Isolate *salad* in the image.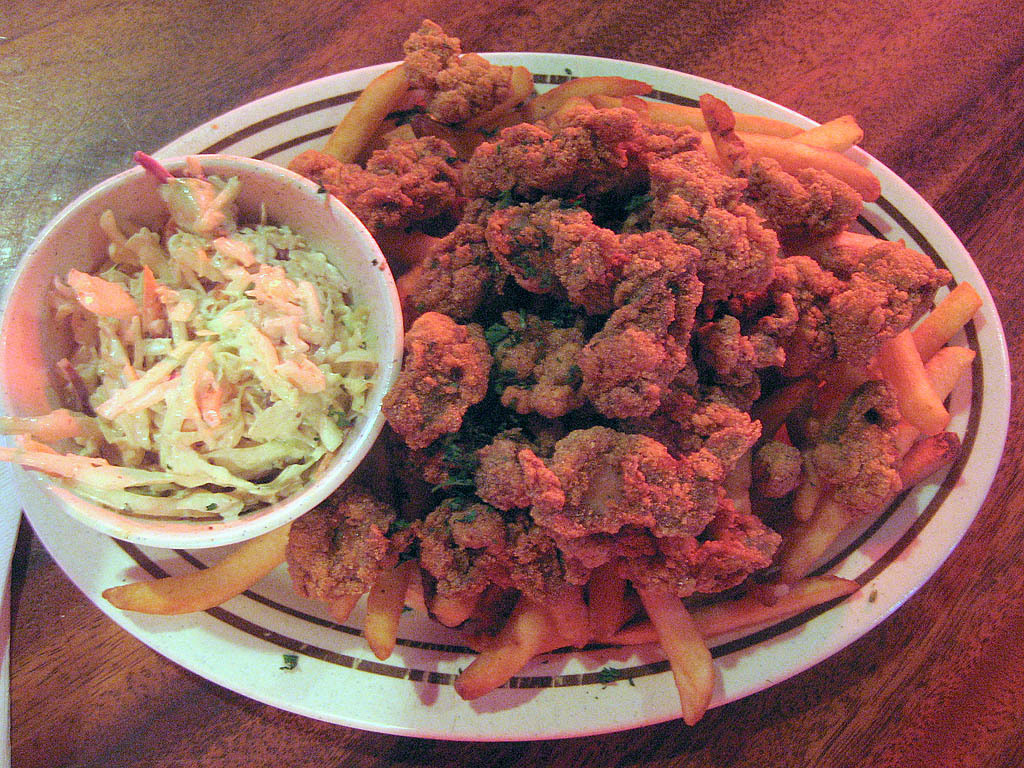
Isolated region: (0,151,381,520).
